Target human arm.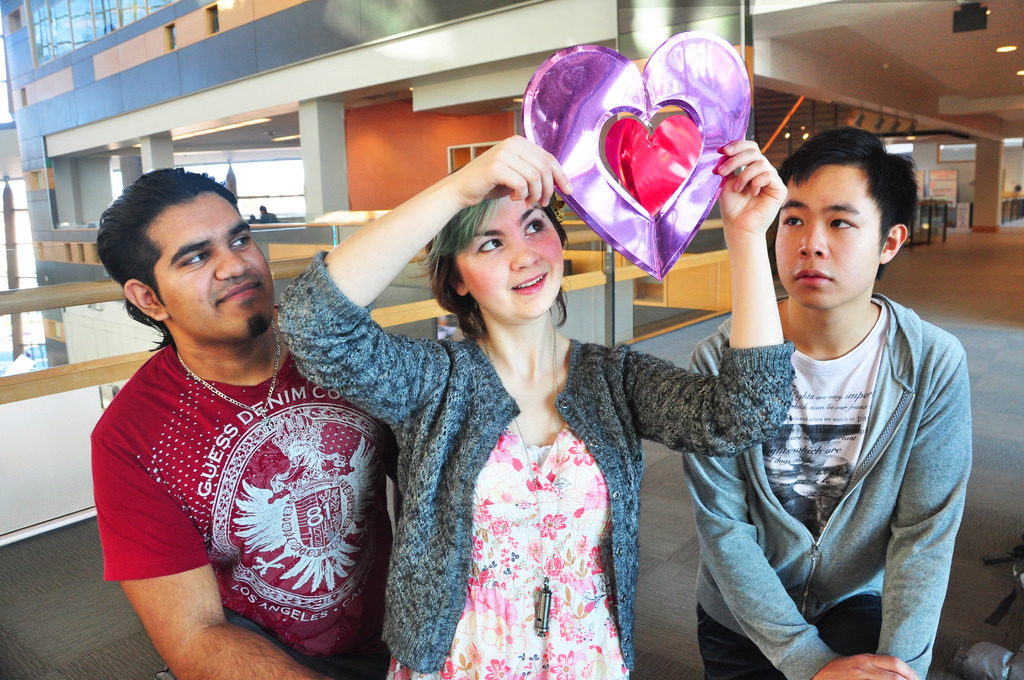
Target region: bbox(607, 138, 789, 461).
